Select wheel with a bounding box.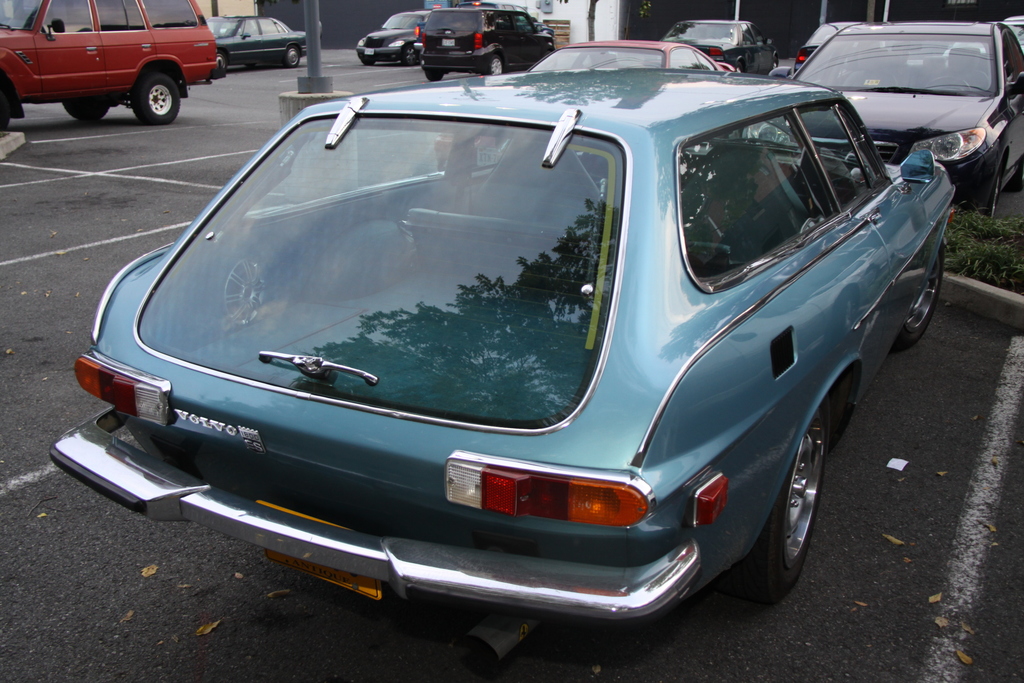
bbox(403, 45, 426, 66).
